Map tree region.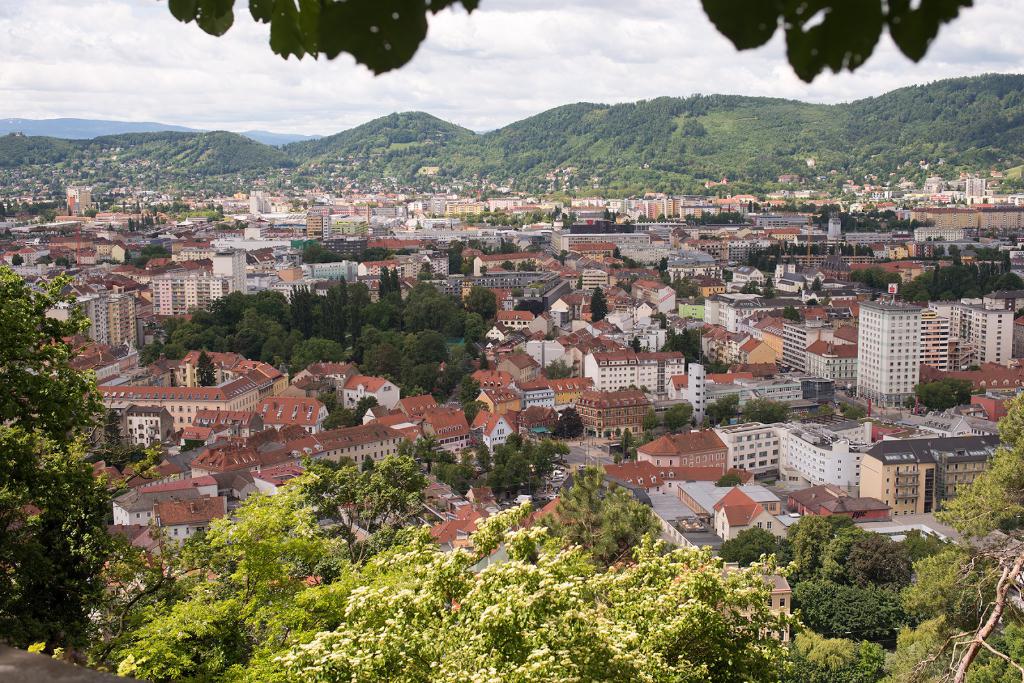
Mapped to x1=834, y1=396, x2=868, y2=425.
